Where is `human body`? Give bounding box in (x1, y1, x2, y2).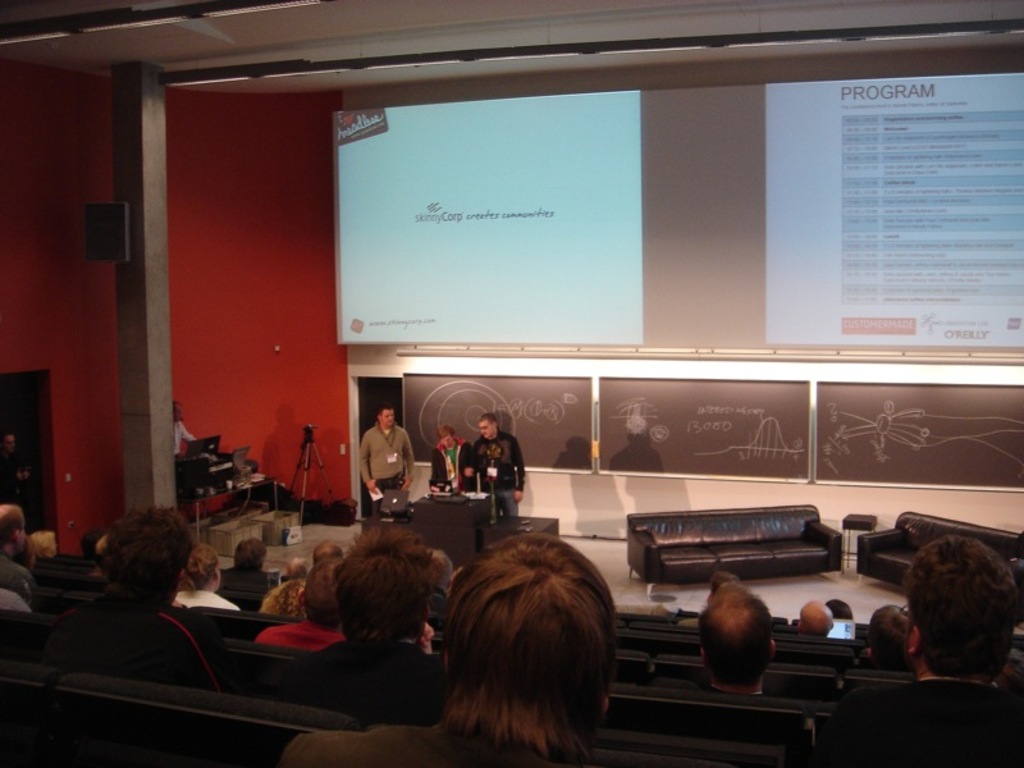
(352, 416, 416, 525).
